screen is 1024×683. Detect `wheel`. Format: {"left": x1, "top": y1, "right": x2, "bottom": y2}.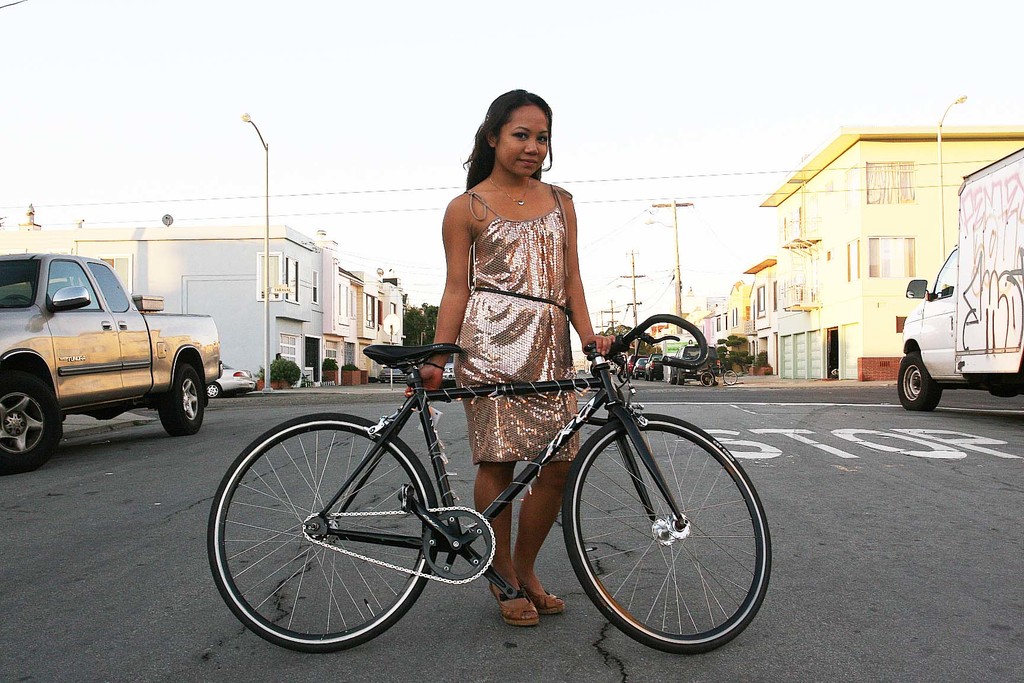
{"left": 896, "top": 350, "right": 944, "bottom": 414}.
